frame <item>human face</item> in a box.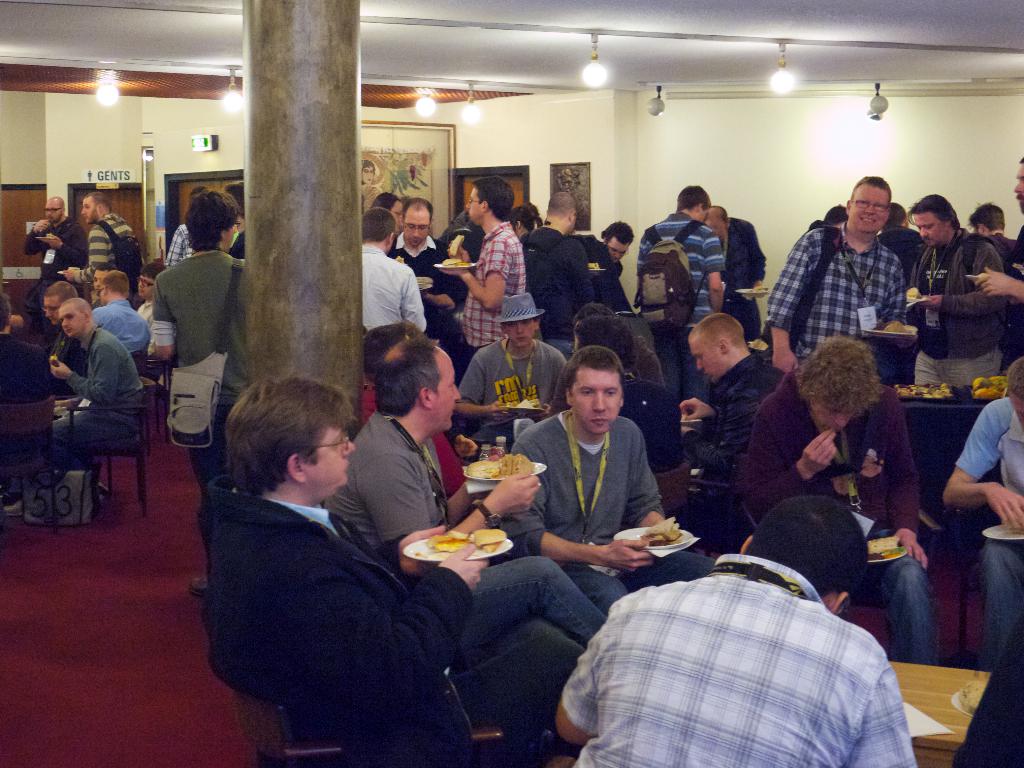
1012, 164, 1023, 211.
